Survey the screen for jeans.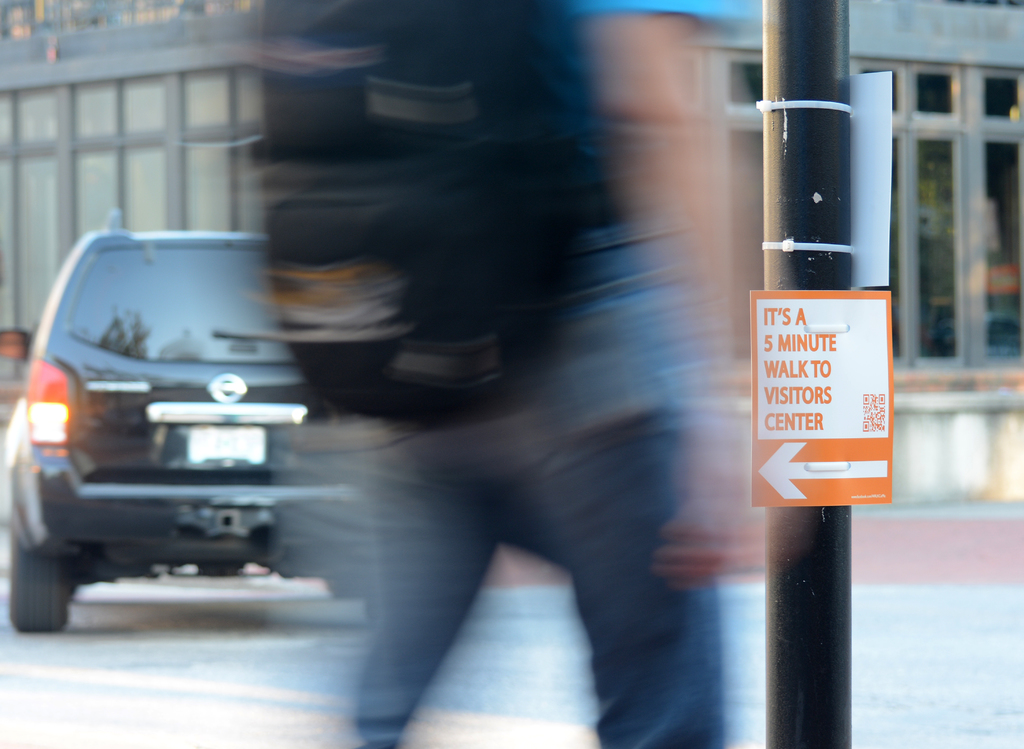
Survey found: Rect(316, 405, 774, 731).
